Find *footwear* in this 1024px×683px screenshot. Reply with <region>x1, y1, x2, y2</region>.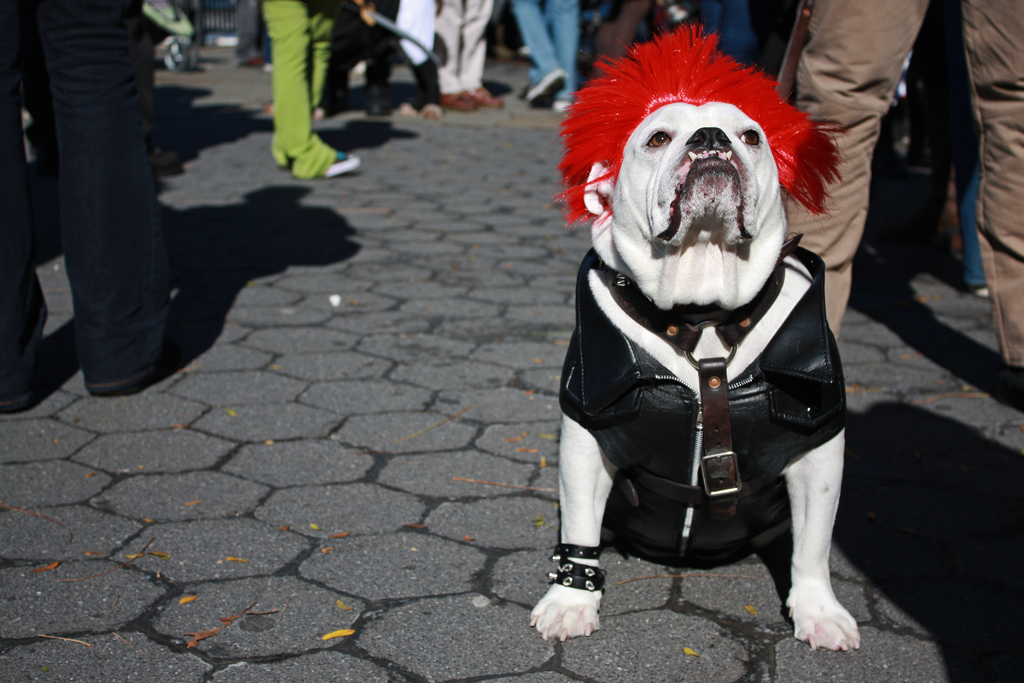
<region>79, 243, 186, 397</region>.
